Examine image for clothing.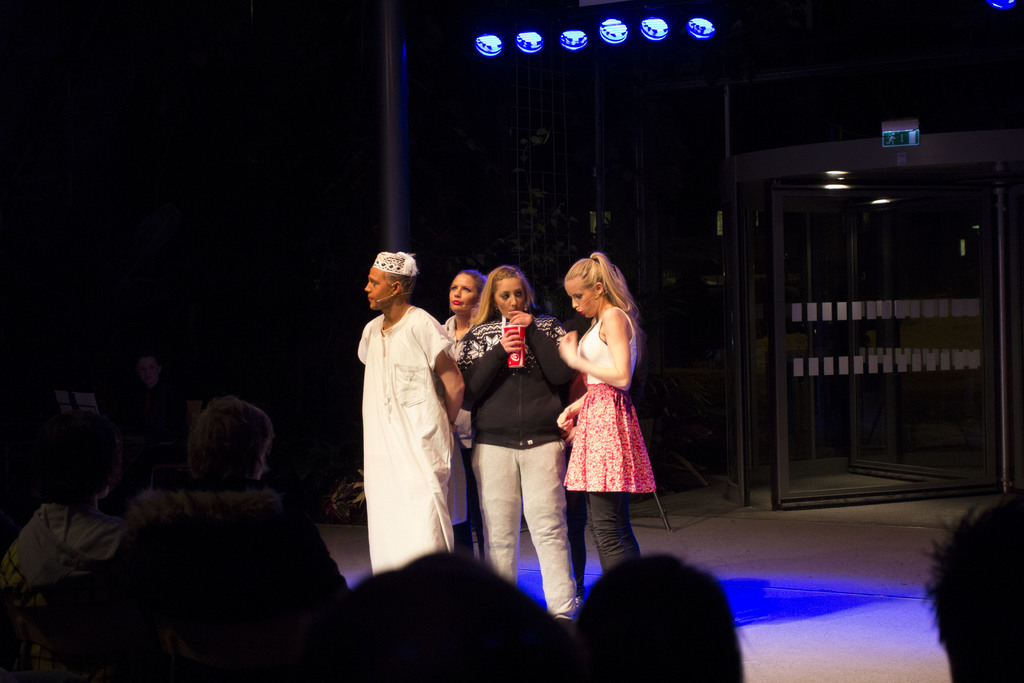
Examination result: l=464, t=320, r=573, b=619.
